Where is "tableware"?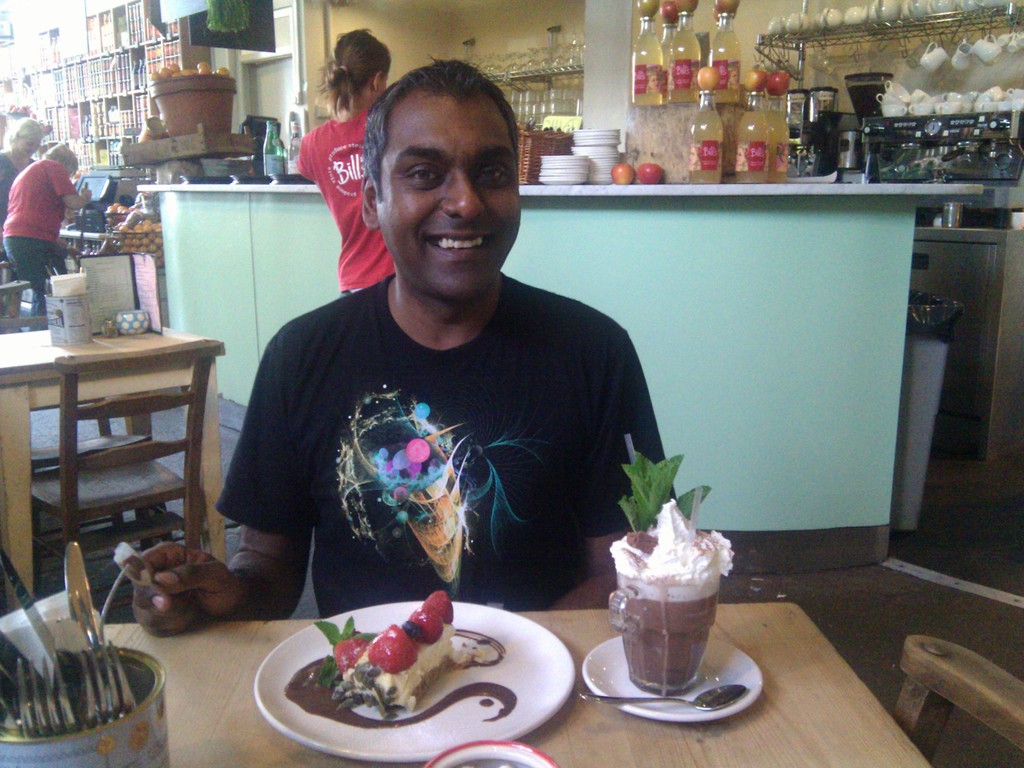
268 602 581 743.
